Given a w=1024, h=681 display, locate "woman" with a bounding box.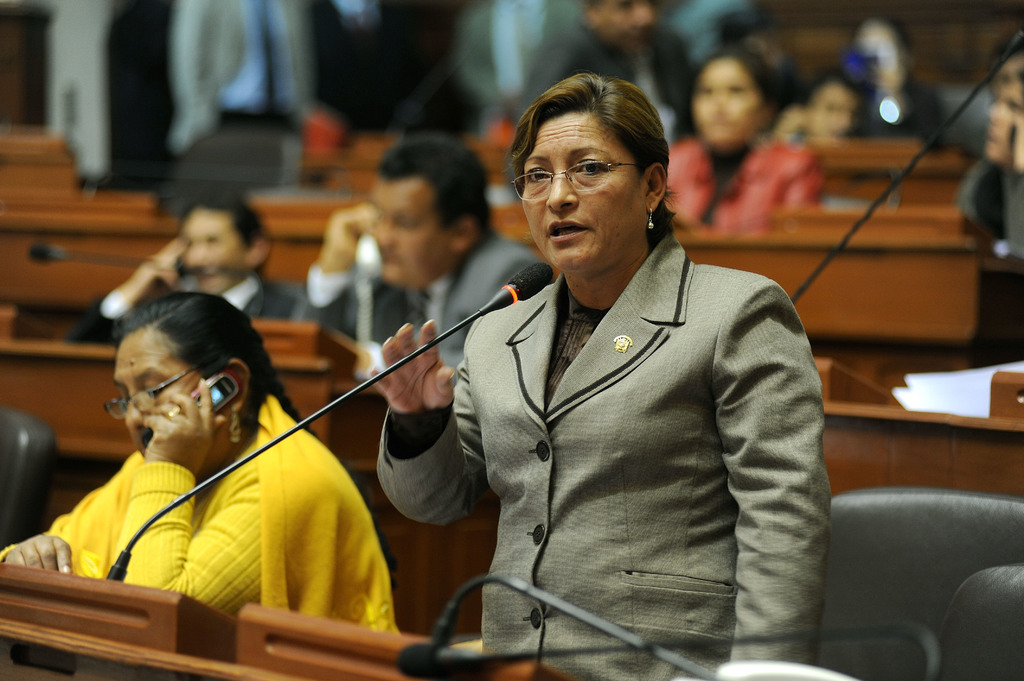
Located: [left=0, top=296, right=403, bottom=636].
